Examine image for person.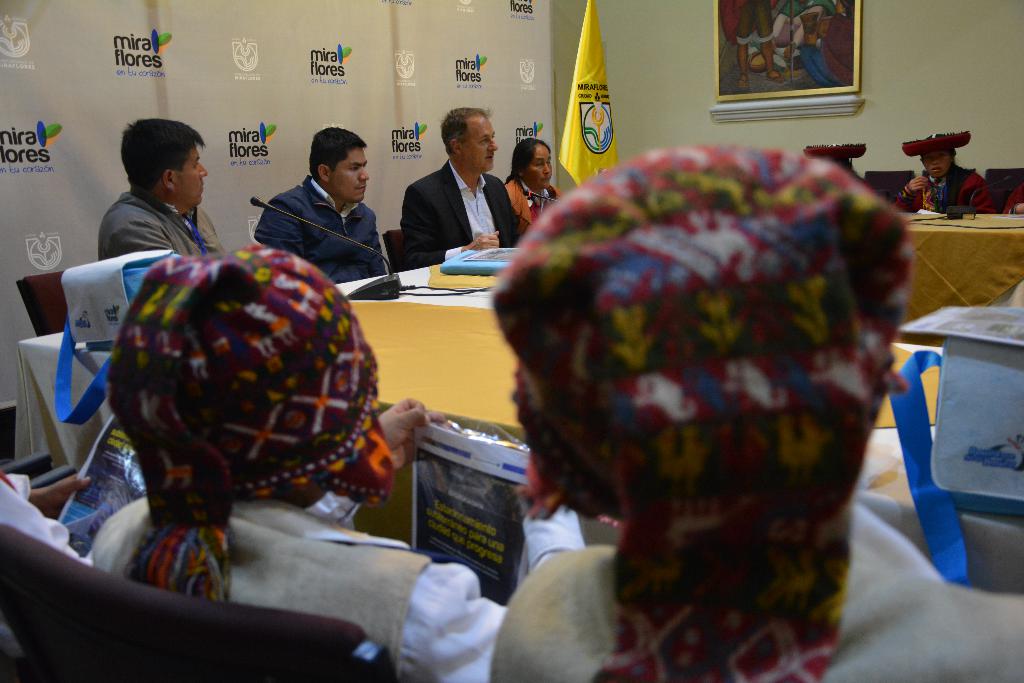
Examination result: locate(252, 126, 385, 284).
